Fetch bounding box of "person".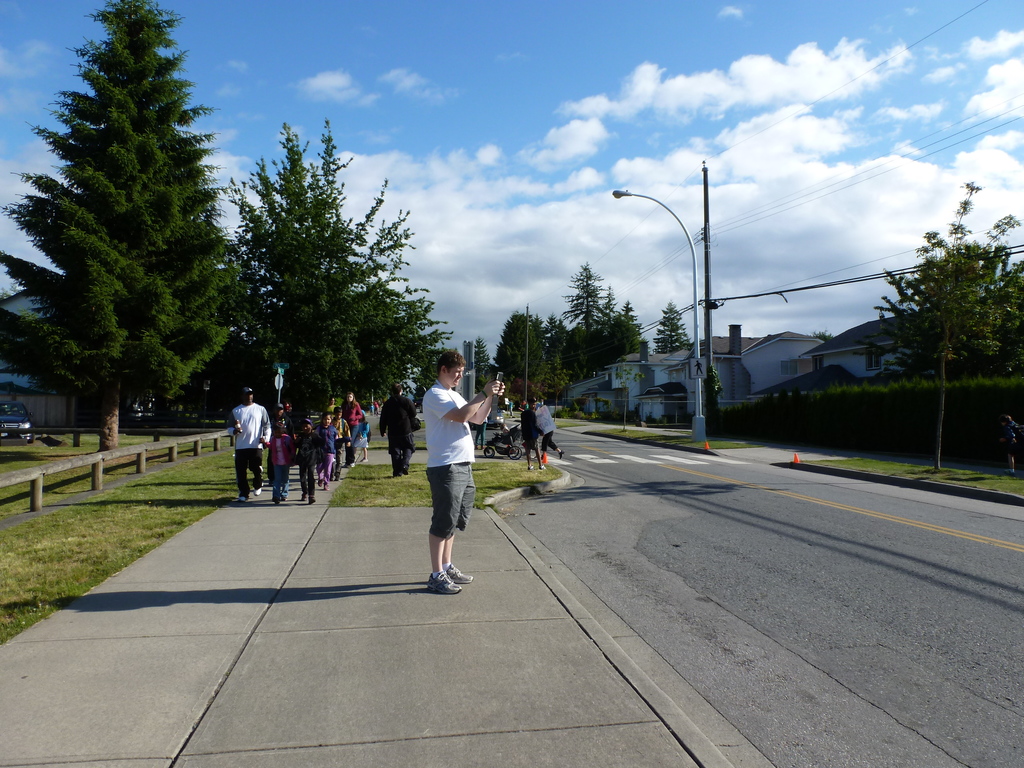
Bbox: [268, 404, 296, 511].
